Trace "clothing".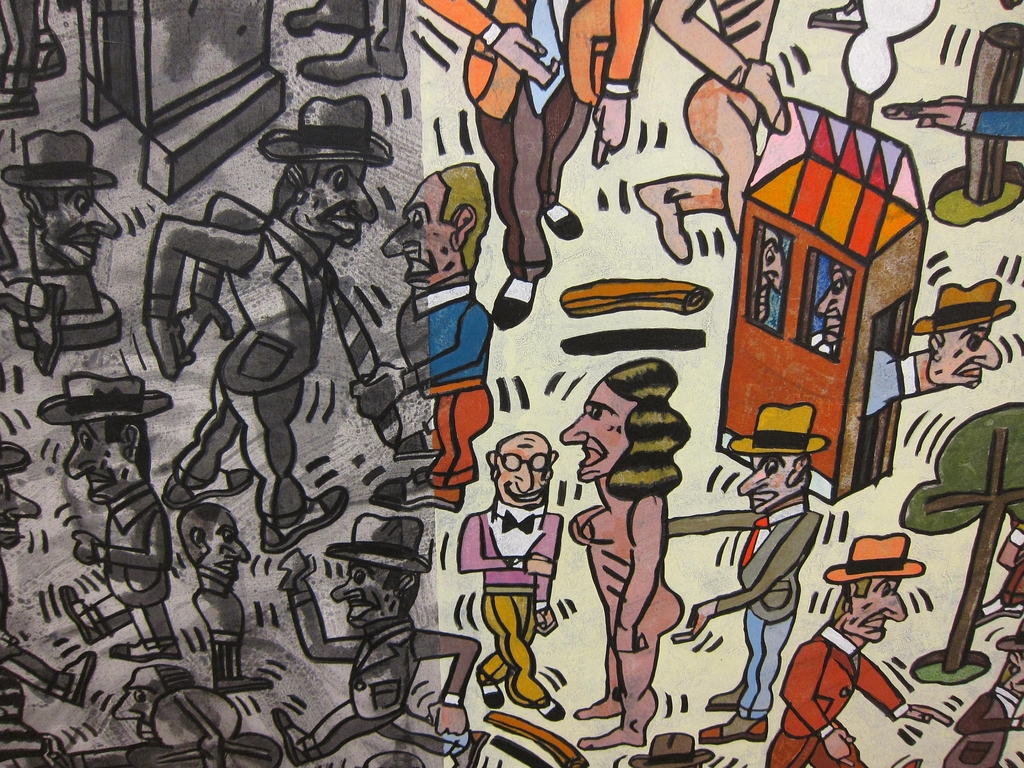
Traced to [x1=80, y1=476, x2=175, y2=651].
